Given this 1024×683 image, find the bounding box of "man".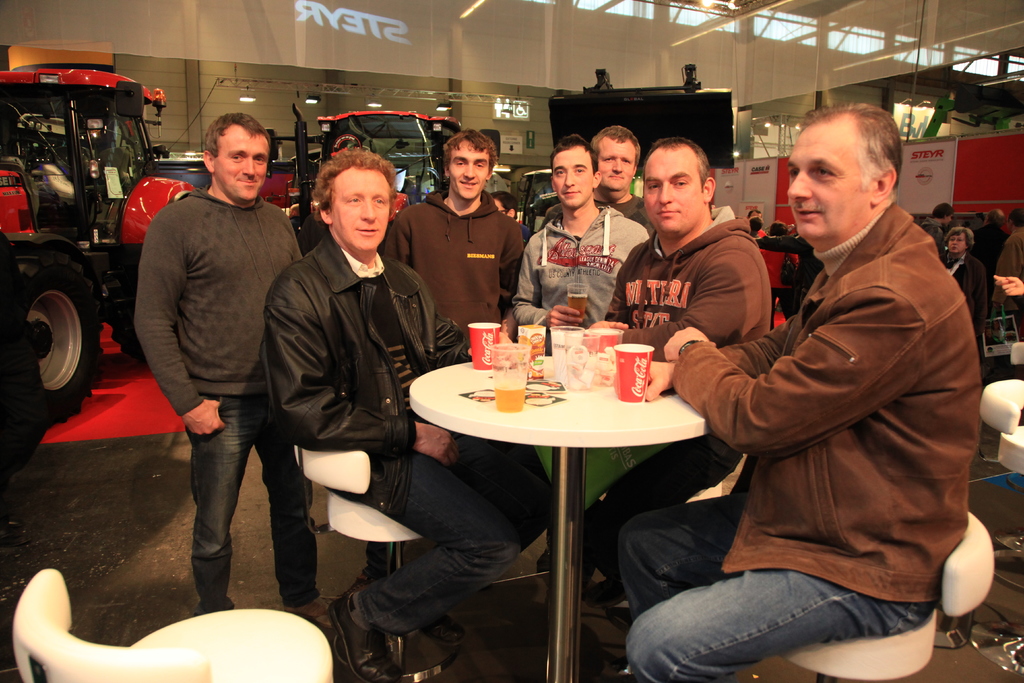
bbox(264, 147, 549, 682).
